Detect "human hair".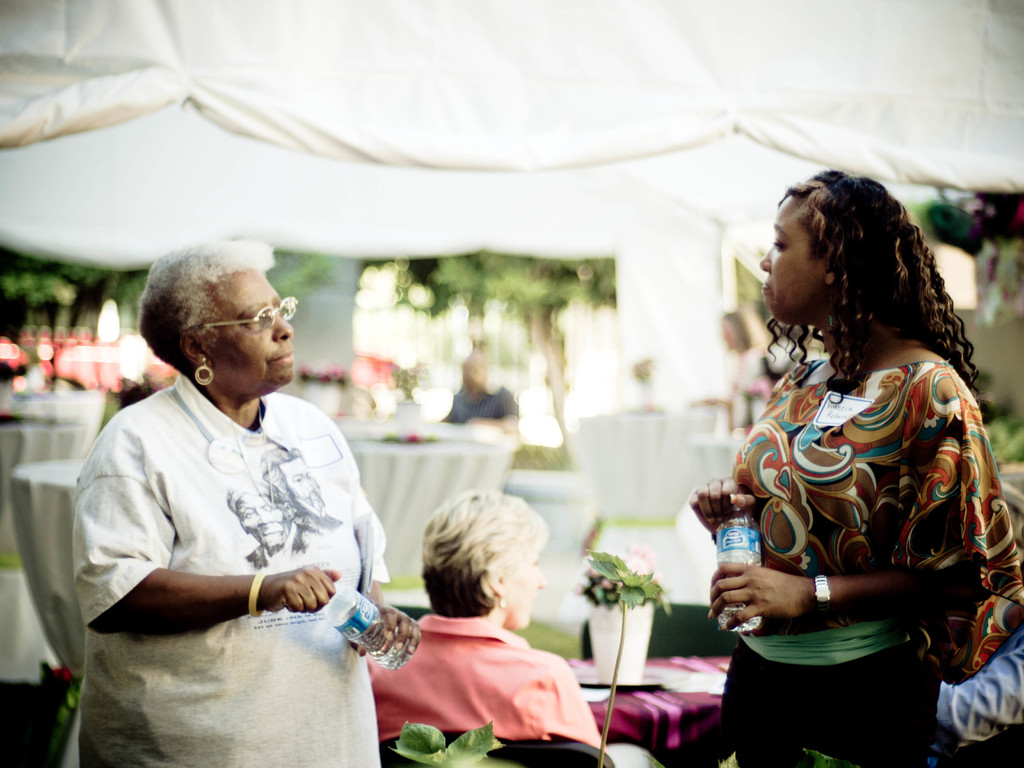
Detected at 137:239:272:372.
